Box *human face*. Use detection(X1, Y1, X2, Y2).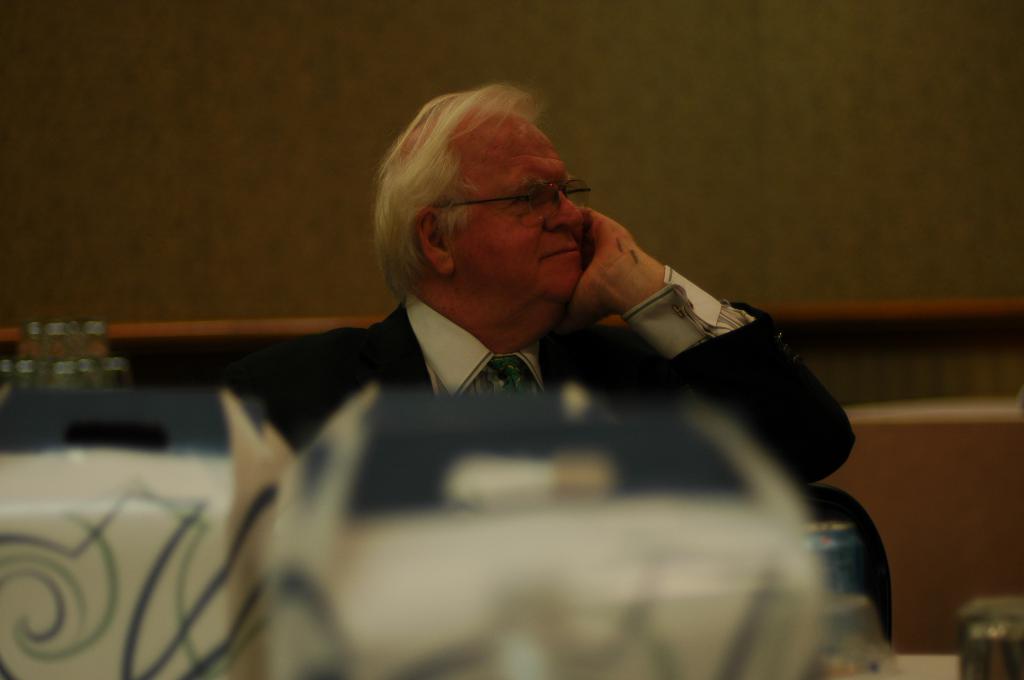
detection(438, 124, 585, 300).
